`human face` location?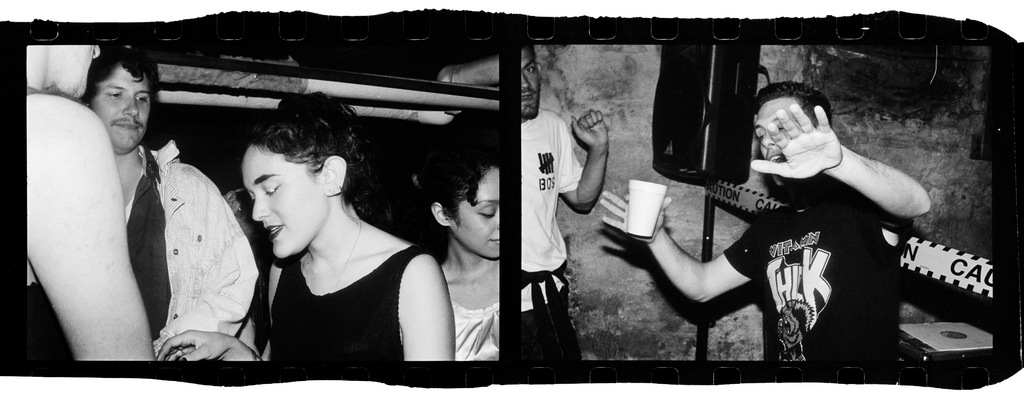
box(520, 47, 541, 117)
